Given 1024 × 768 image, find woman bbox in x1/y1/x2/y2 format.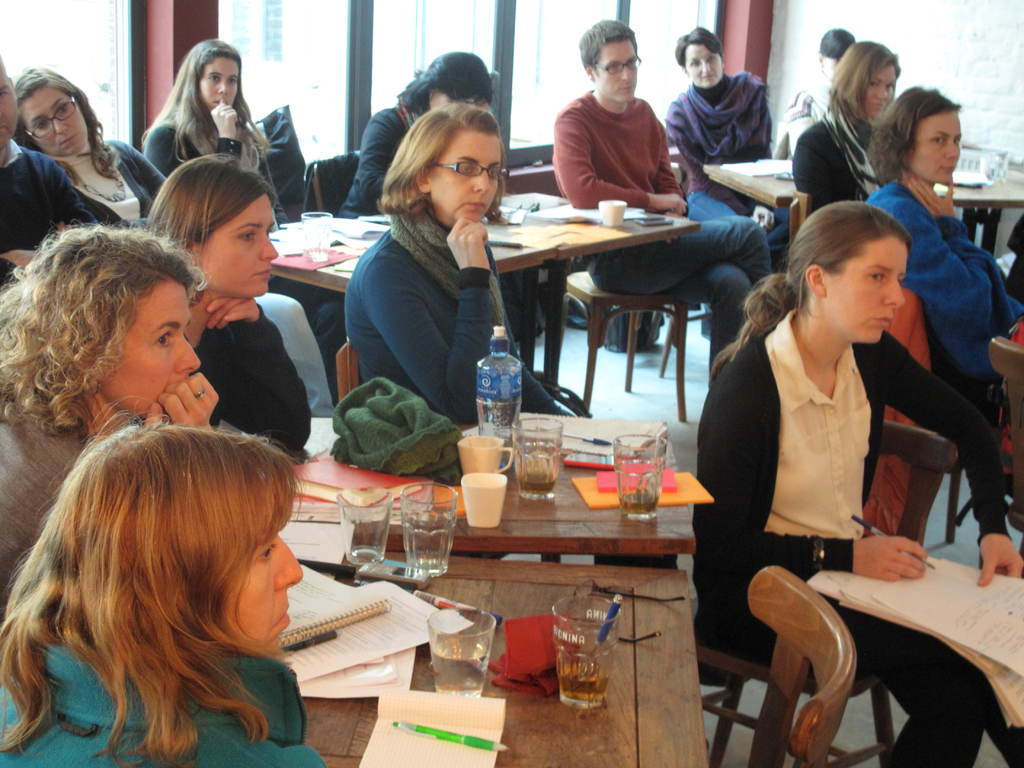
665/22/800/275.
